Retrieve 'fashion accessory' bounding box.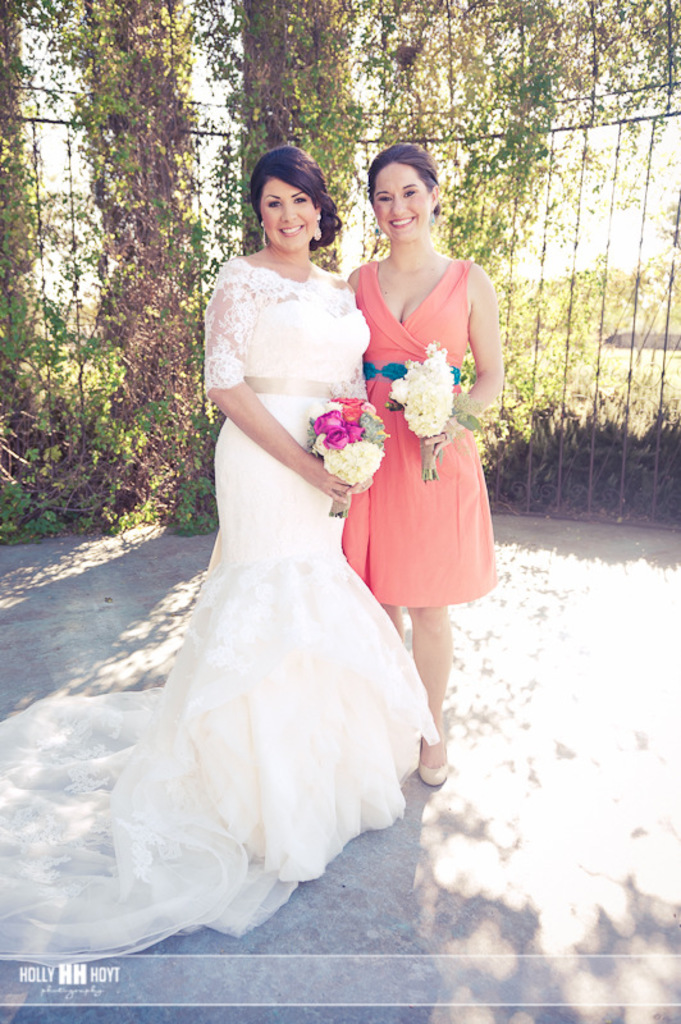
Bounding box: rect(417, 735, 452, 788).
